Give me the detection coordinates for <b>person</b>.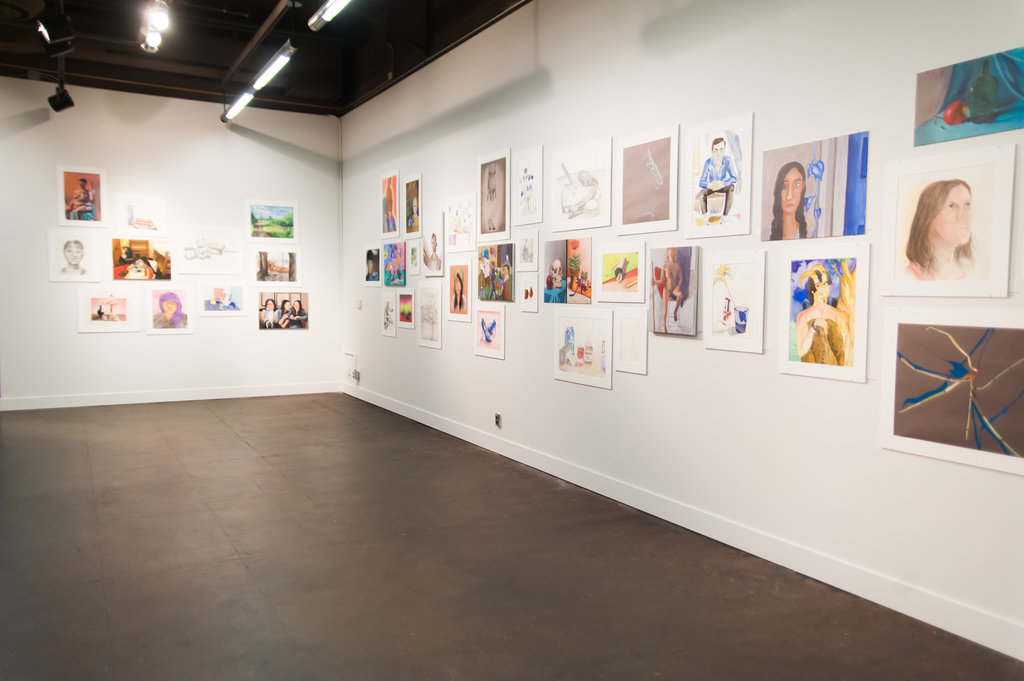
locate(364, 248, 377, 281).
